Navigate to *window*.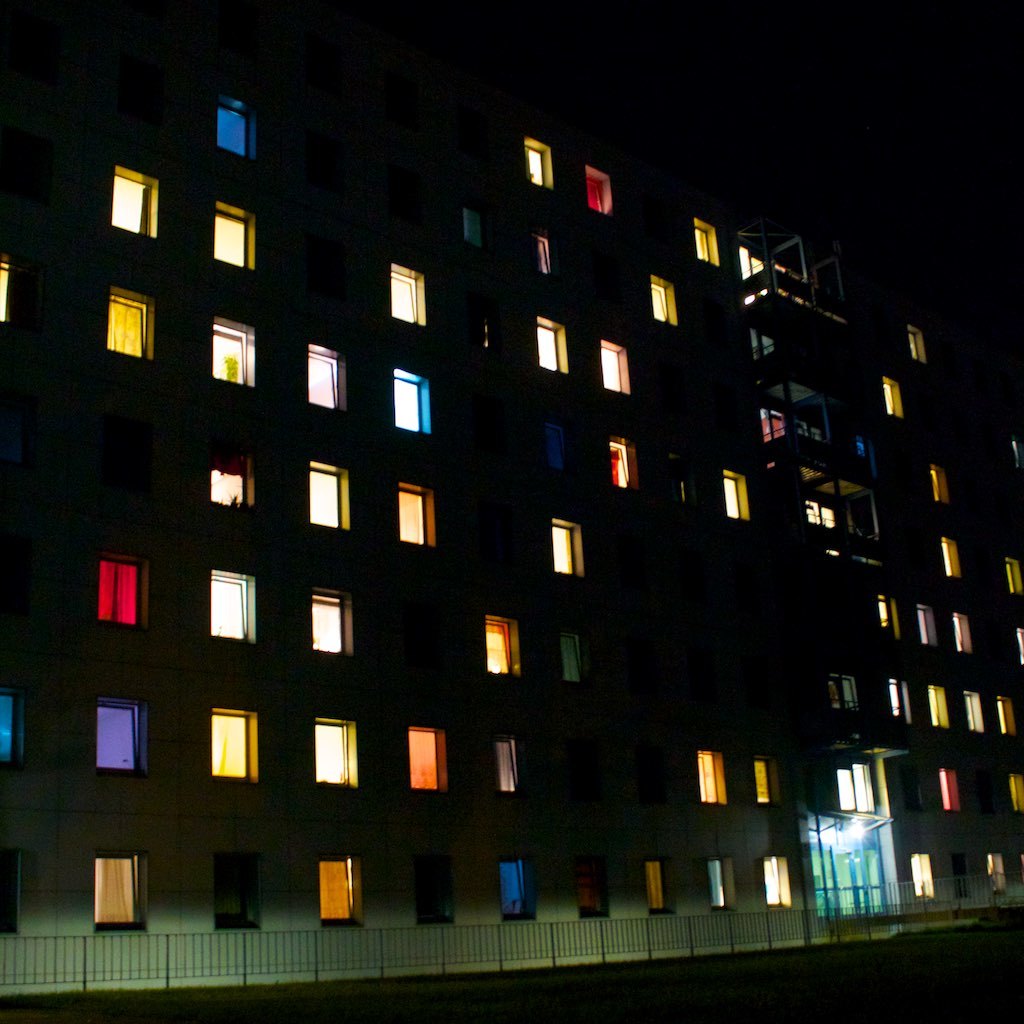
Navigation target: bbox(300, 450, 359, 548).
